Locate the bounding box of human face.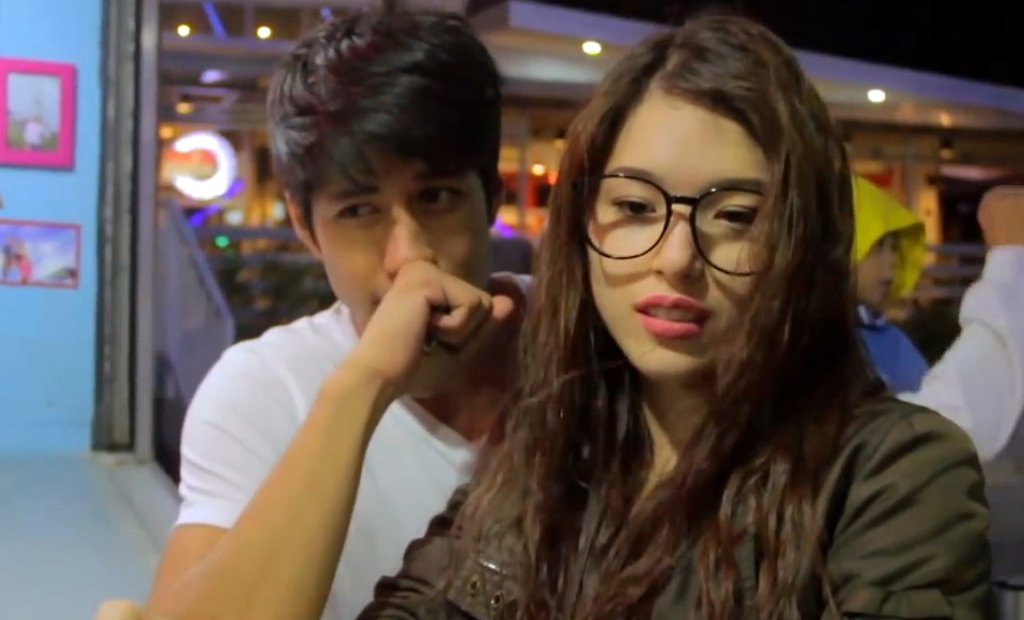
Bounding box: 584,93,764,380.
